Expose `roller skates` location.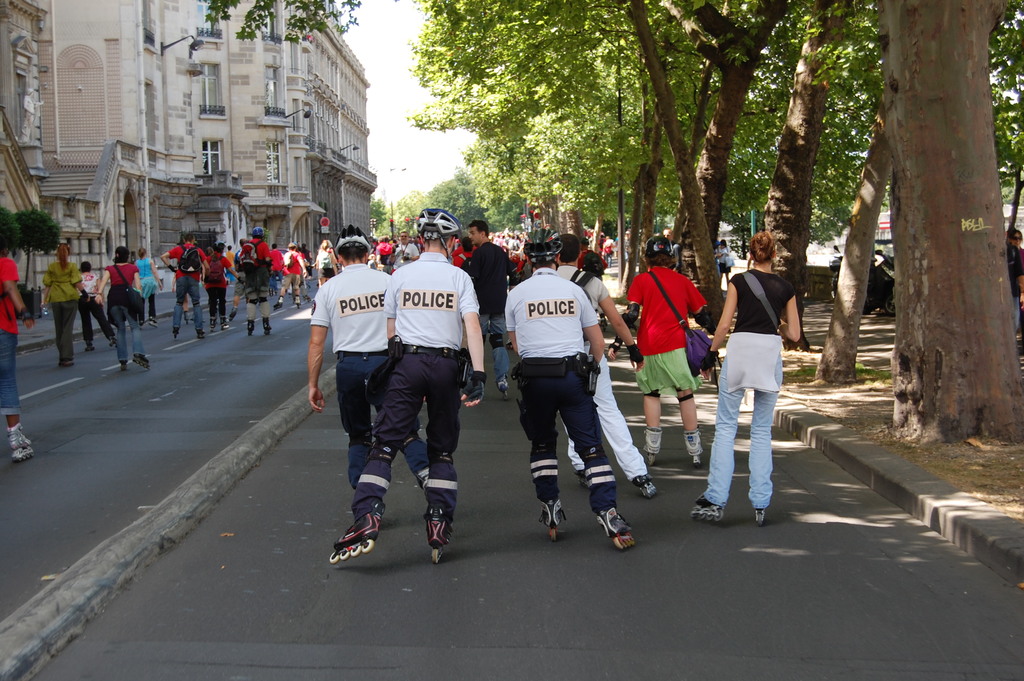
Exposed at BBox(632, 473, 658, 500).
